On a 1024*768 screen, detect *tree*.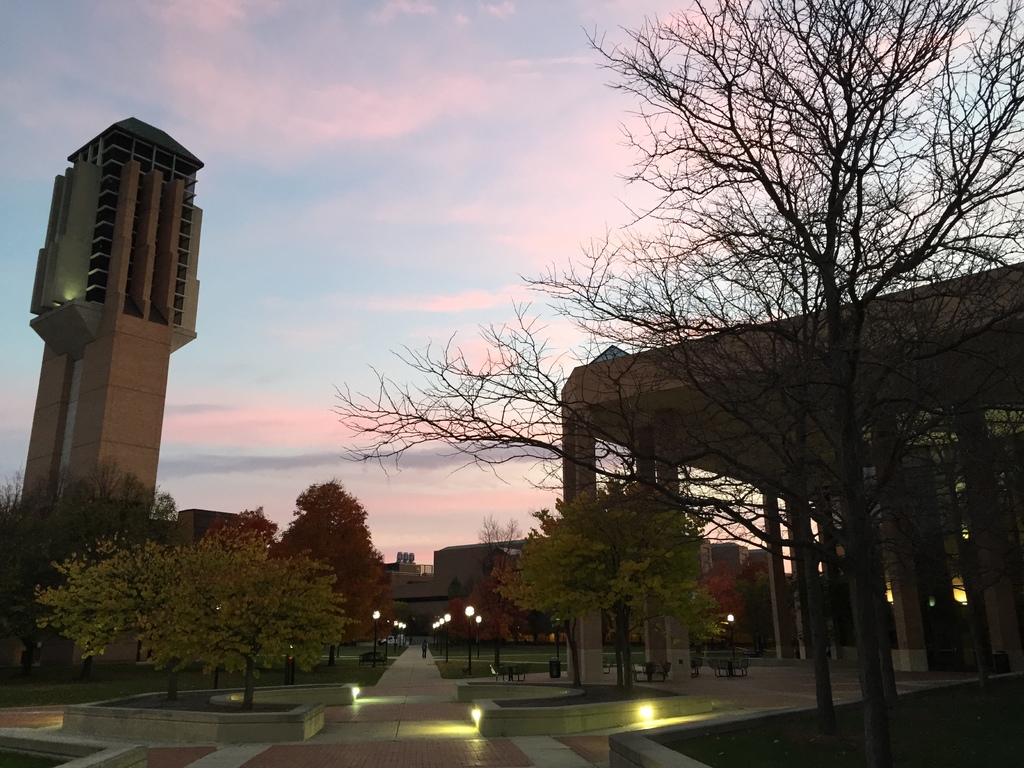
[x1=181, y1=525, x2=348, y2=709].
